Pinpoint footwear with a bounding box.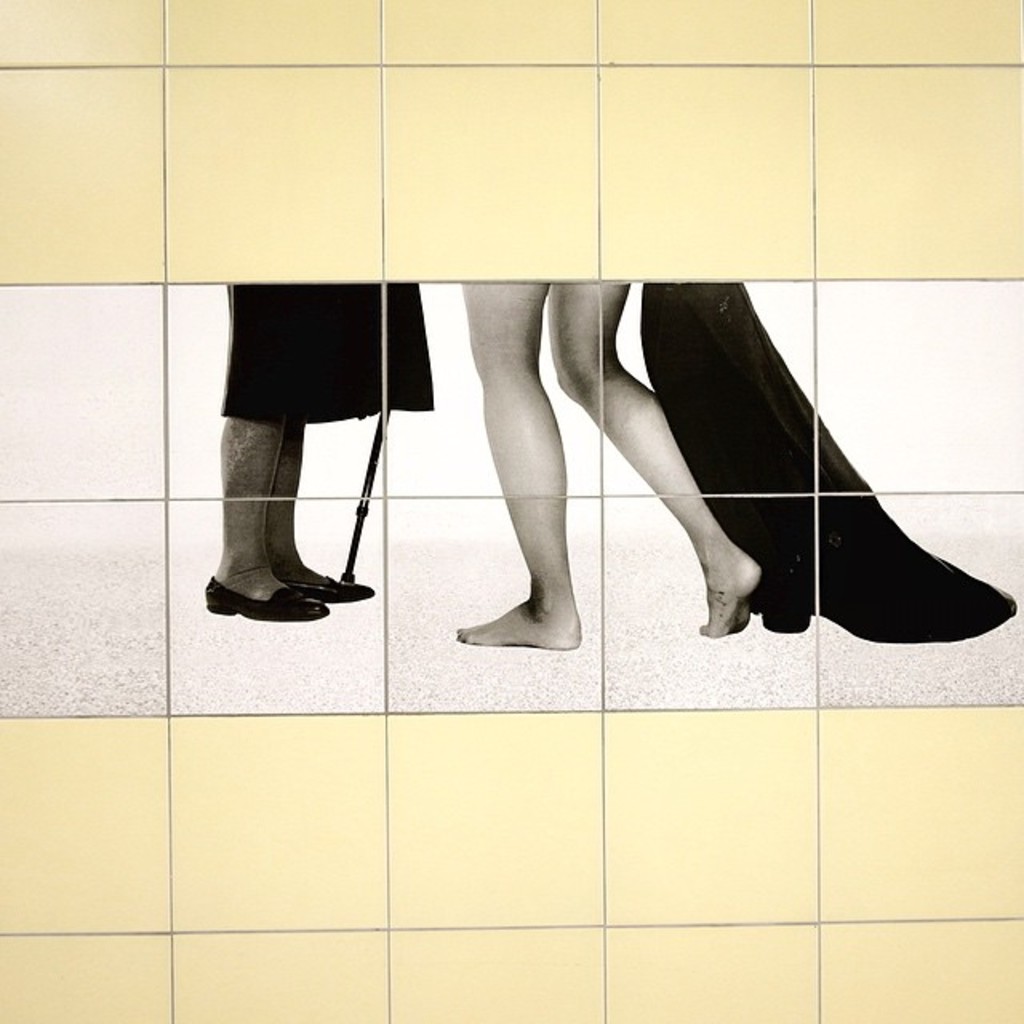
region(194, 568, 330, 630).
